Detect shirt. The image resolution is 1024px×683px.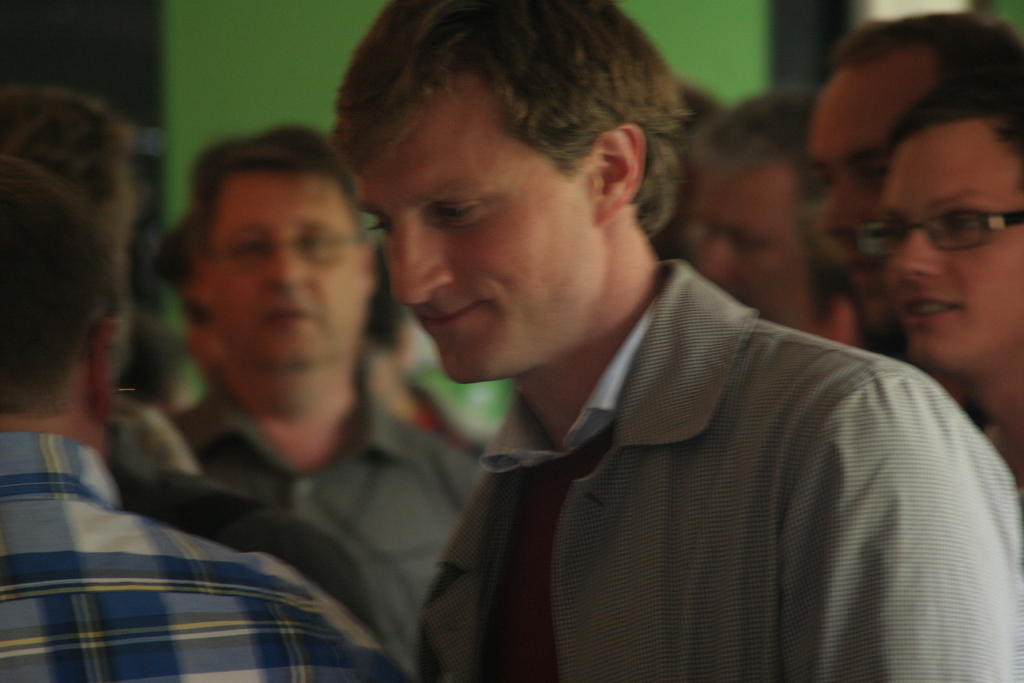
select_region(168, 370, 486, 675).
